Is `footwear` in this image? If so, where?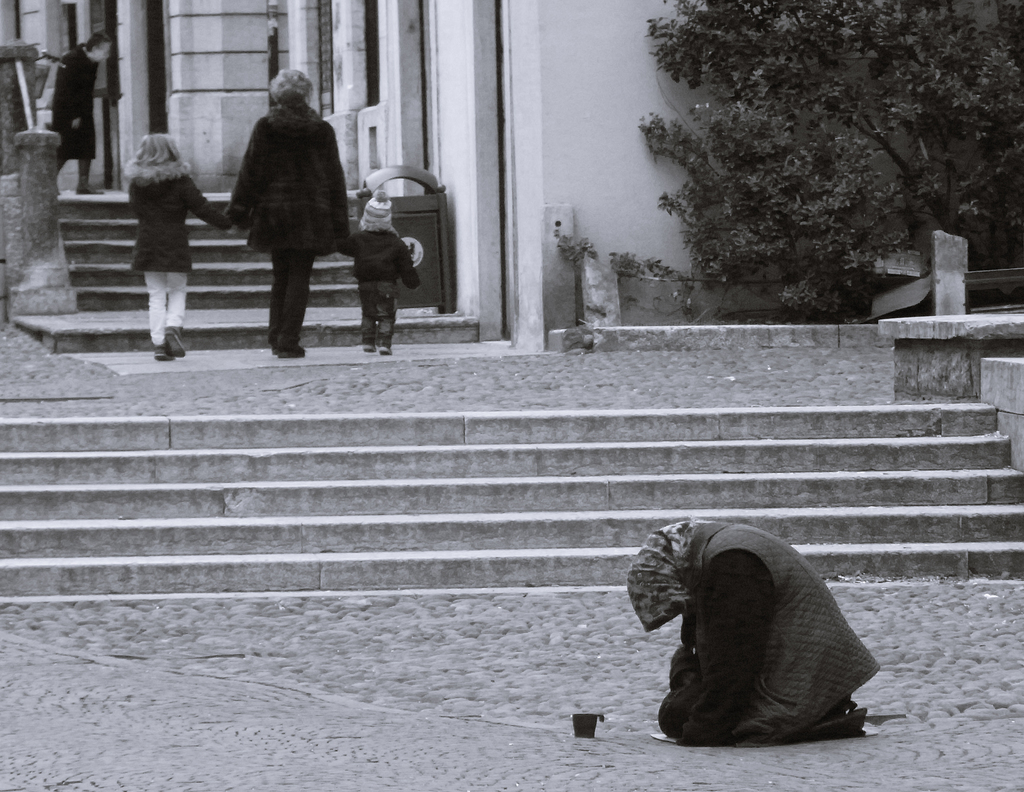
Yes, at (x1=379, y1=347, x2=392, y2=355).
